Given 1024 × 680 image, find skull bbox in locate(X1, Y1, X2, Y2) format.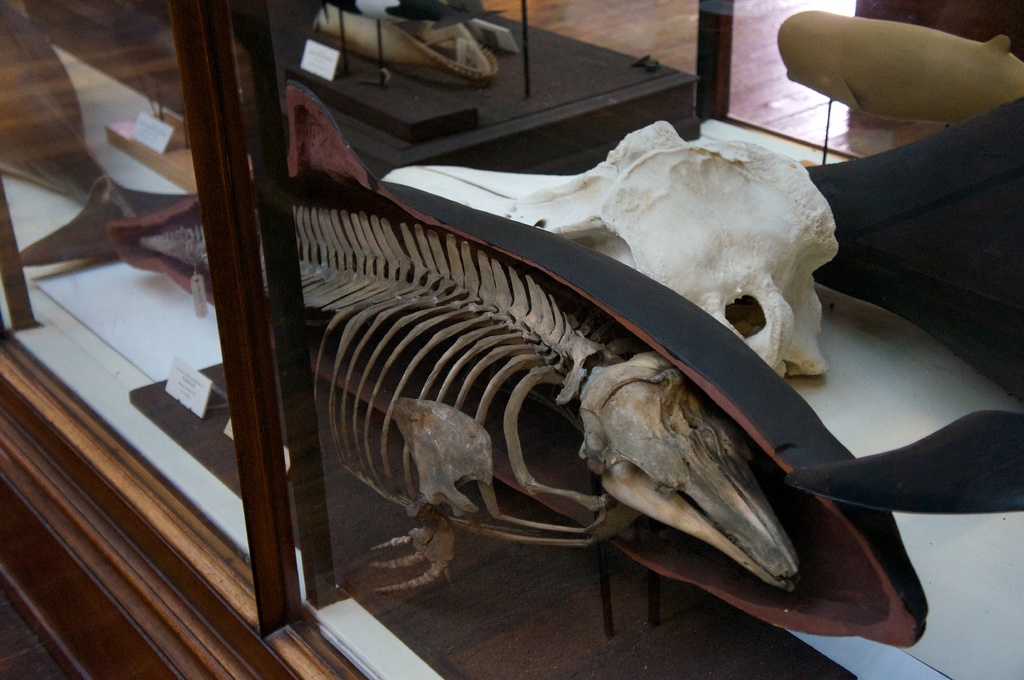
locate(577, 349, 801, 592).
